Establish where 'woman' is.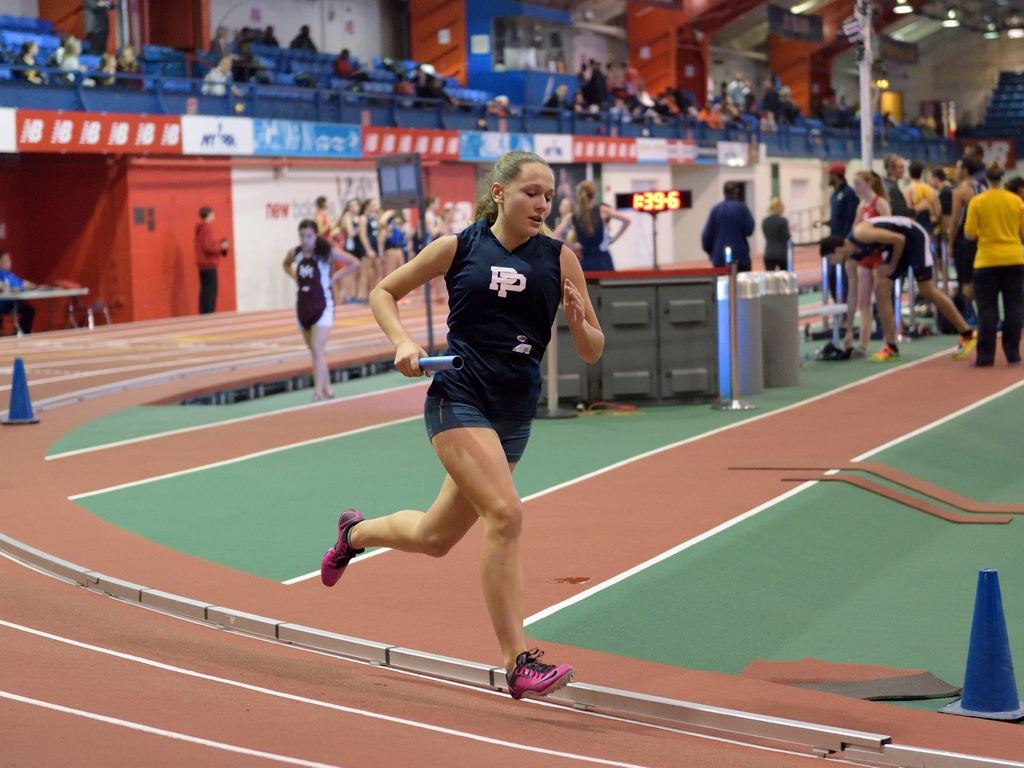
Established at [284, 214, 355, 403].
